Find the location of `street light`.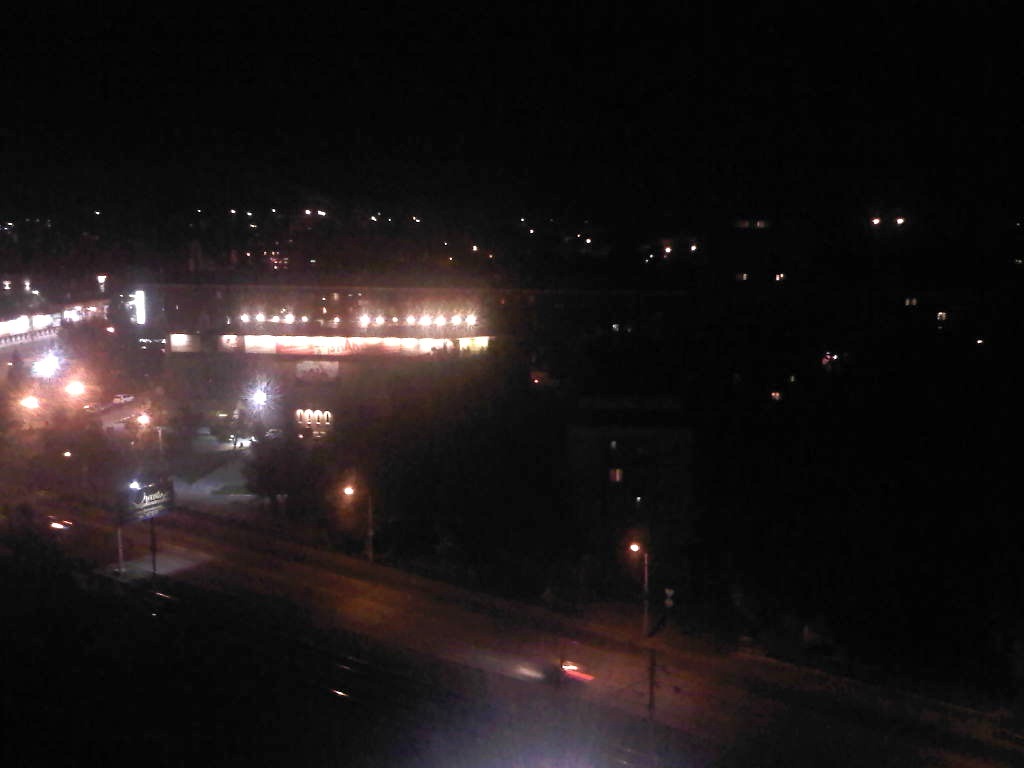
Location: locate(626, 542, 658, 651).
